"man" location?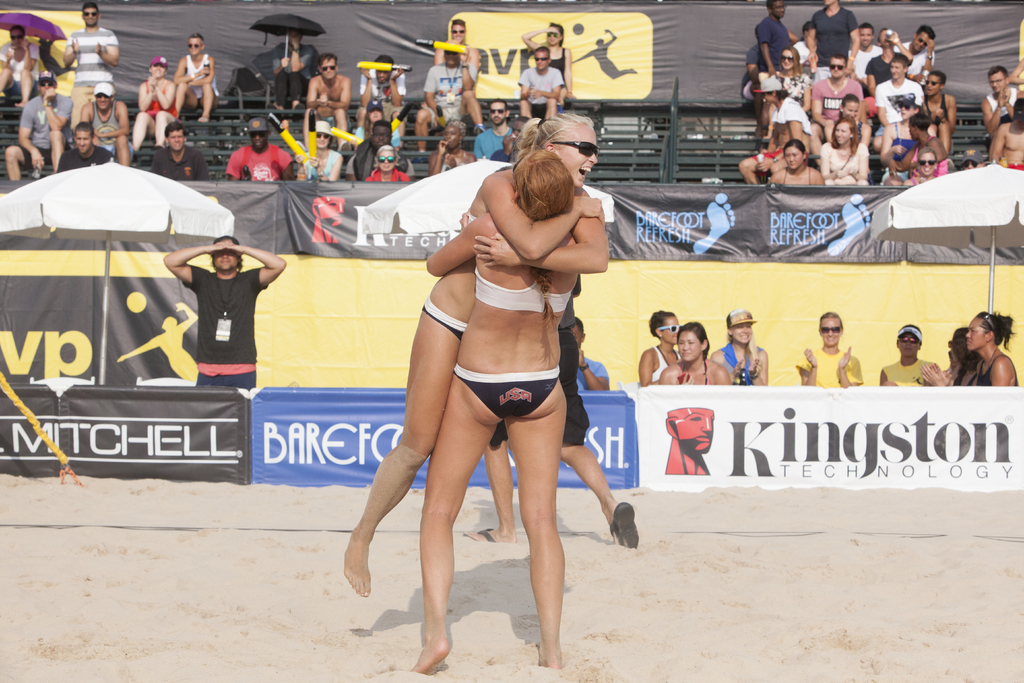
[left=876, top=57, right=925, bottom=152]
